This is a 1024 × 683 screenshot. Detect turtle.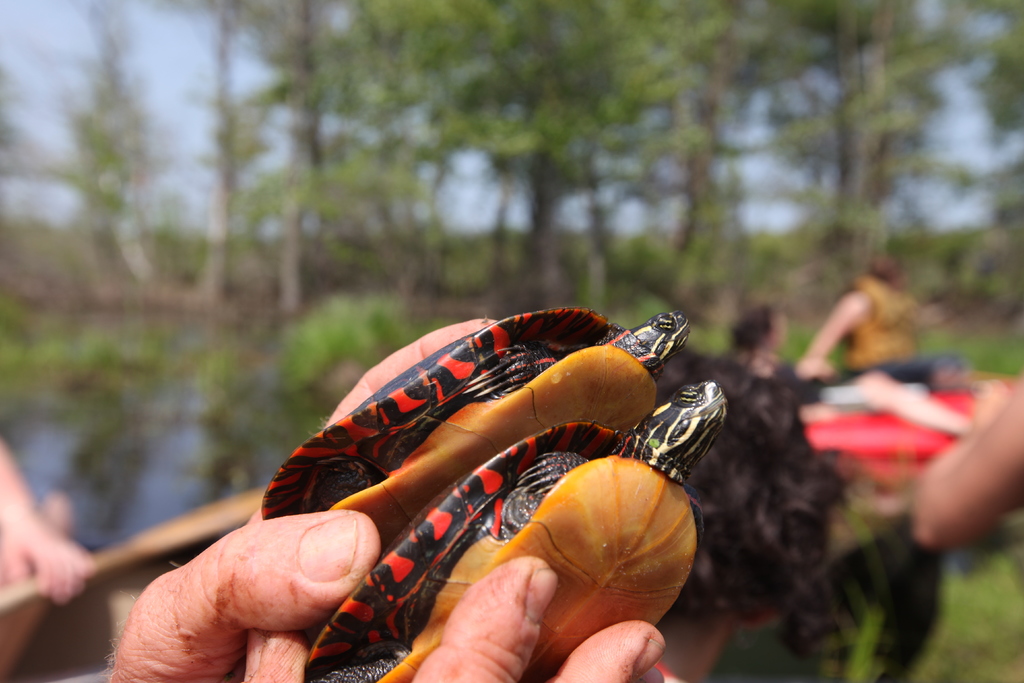
rect(260, 306, 691, 552).
